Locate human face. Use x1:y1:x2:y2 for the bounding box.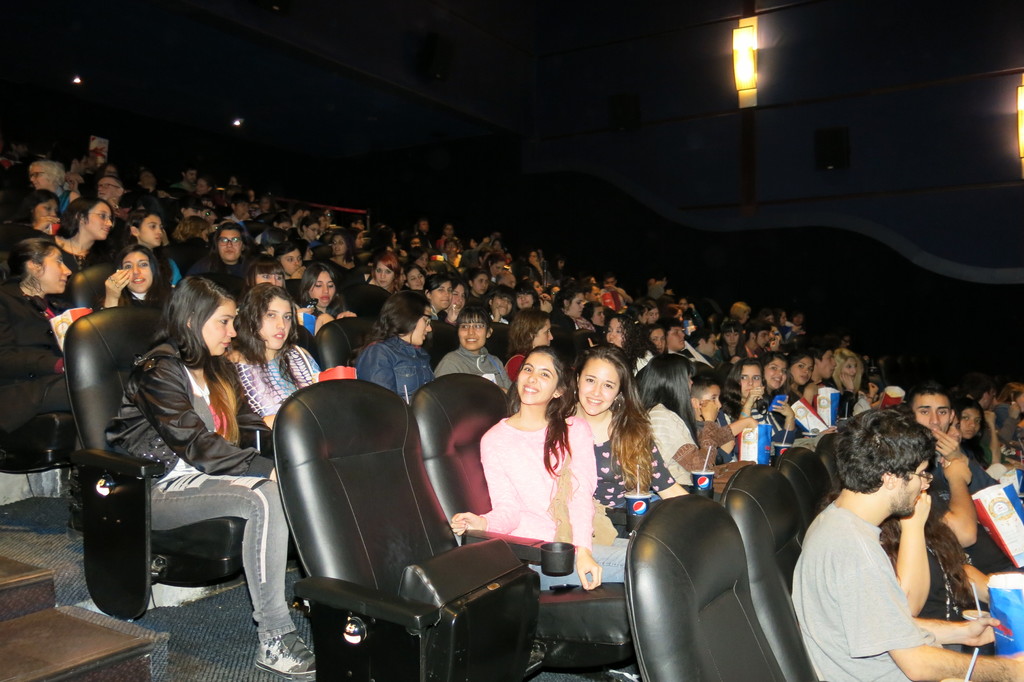
695:383:721:402.
